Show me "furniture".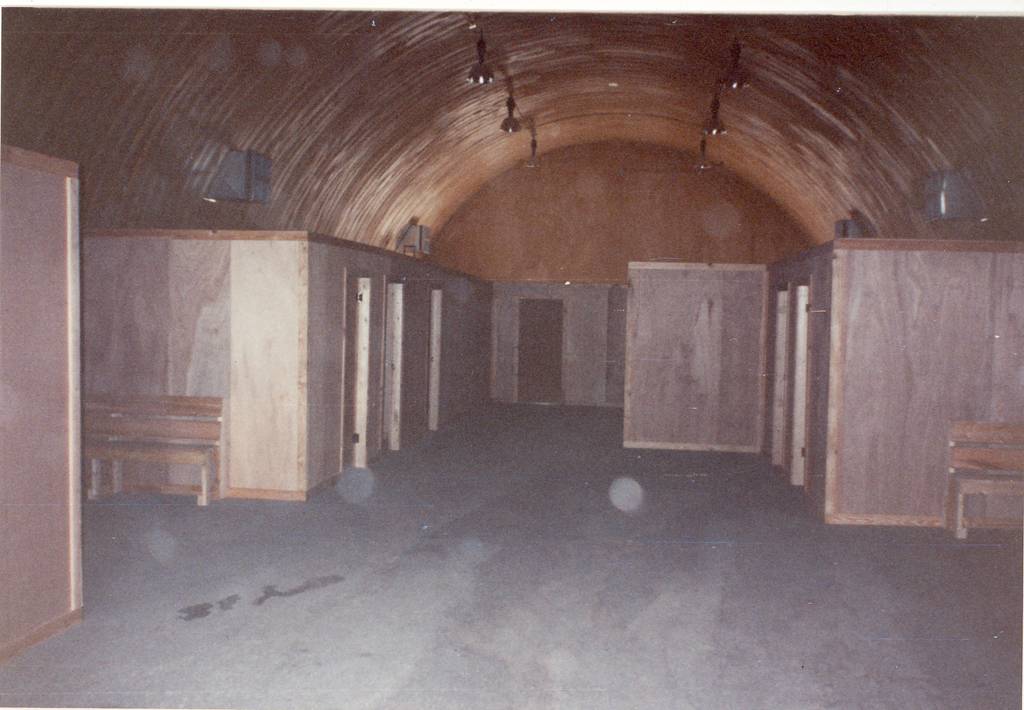
"furniture" is here: {"x1": 951, "y1": 419, "x2": 1023, "y2": 536}.
